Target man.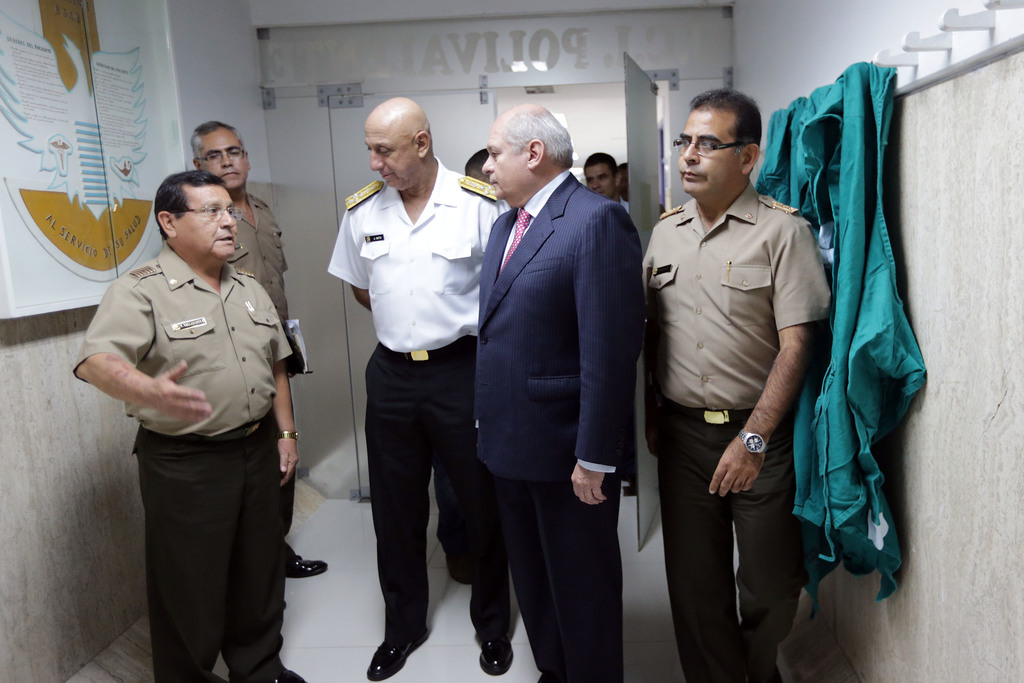
Target region: pyautogui.locateOnScreen(585, 152, 621, 206).
